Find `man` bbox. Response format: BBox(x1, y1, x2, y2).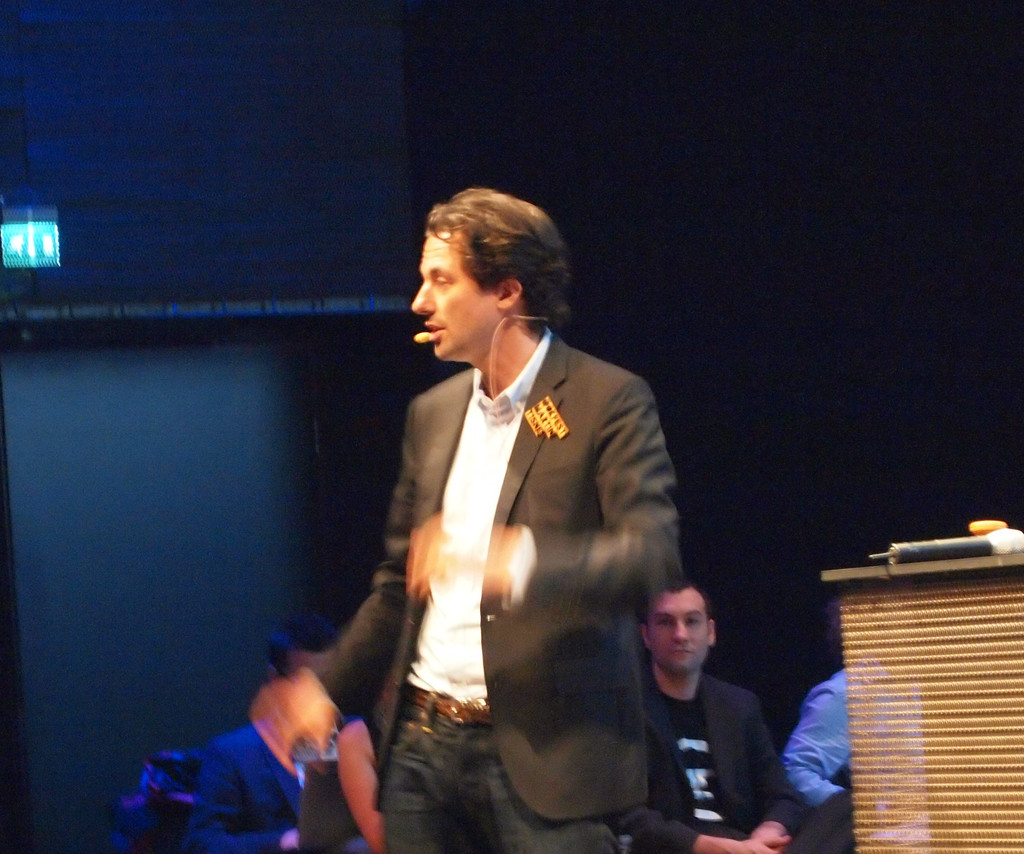
BBox(170, 624, 352, 853).
